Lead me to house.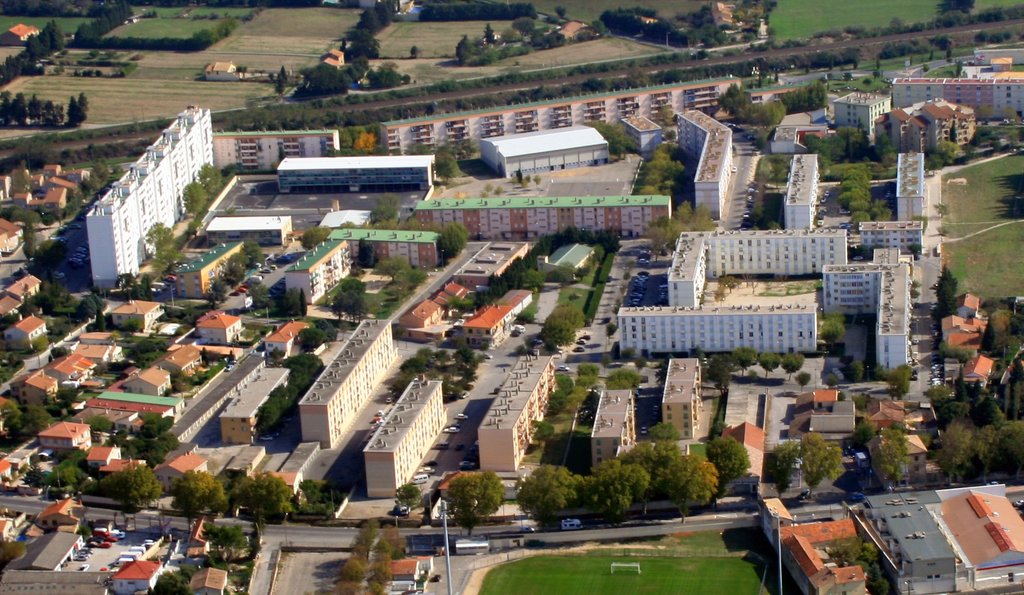
Lead to [168, 342, 209, 378].
